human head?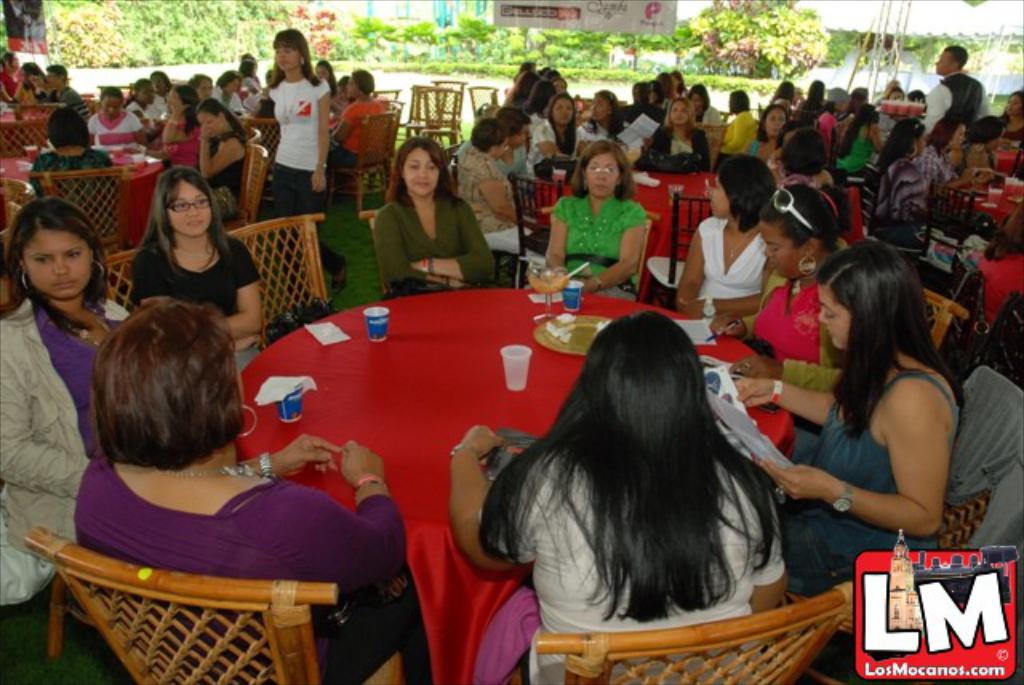
locate(656, 72, 674, 96)
